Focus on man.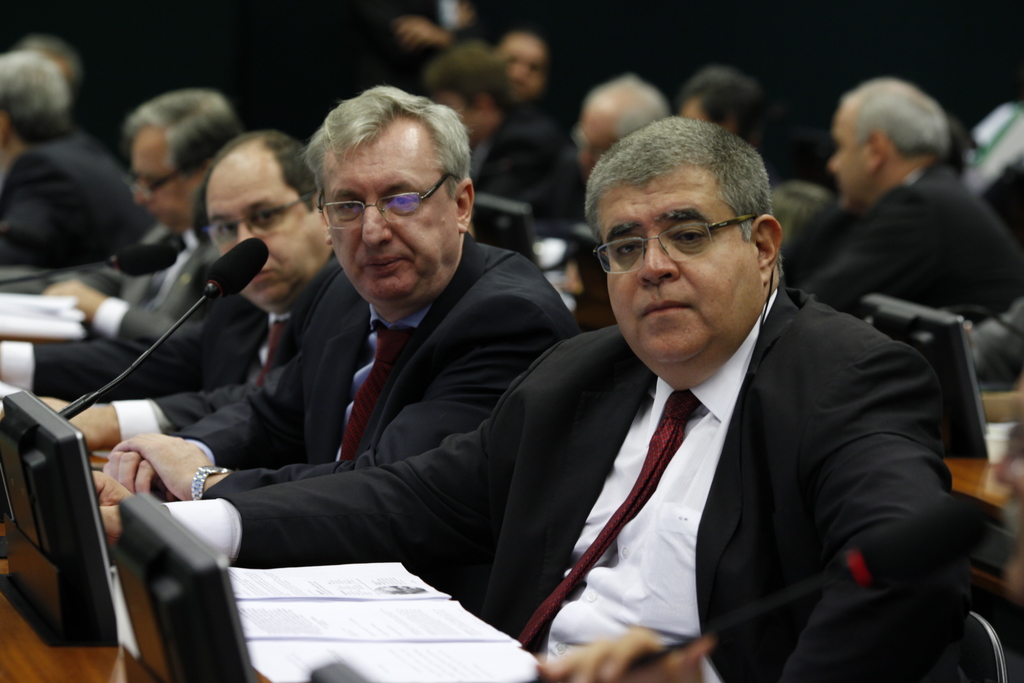
Focused at 516/74/668/220.
